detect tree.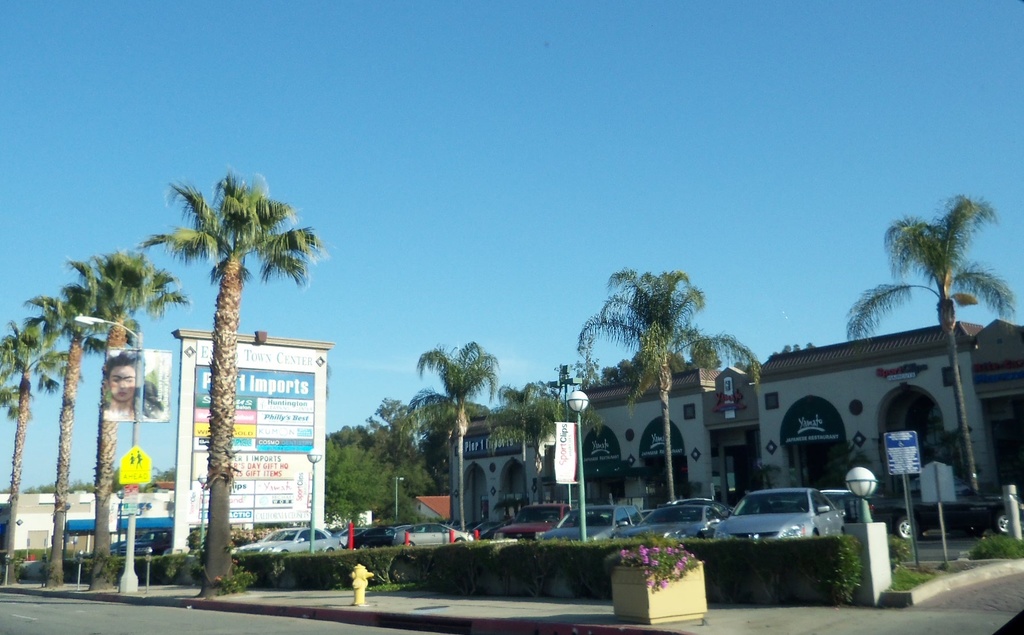
Detected at <region>54, 238, 200, 594</region>.
